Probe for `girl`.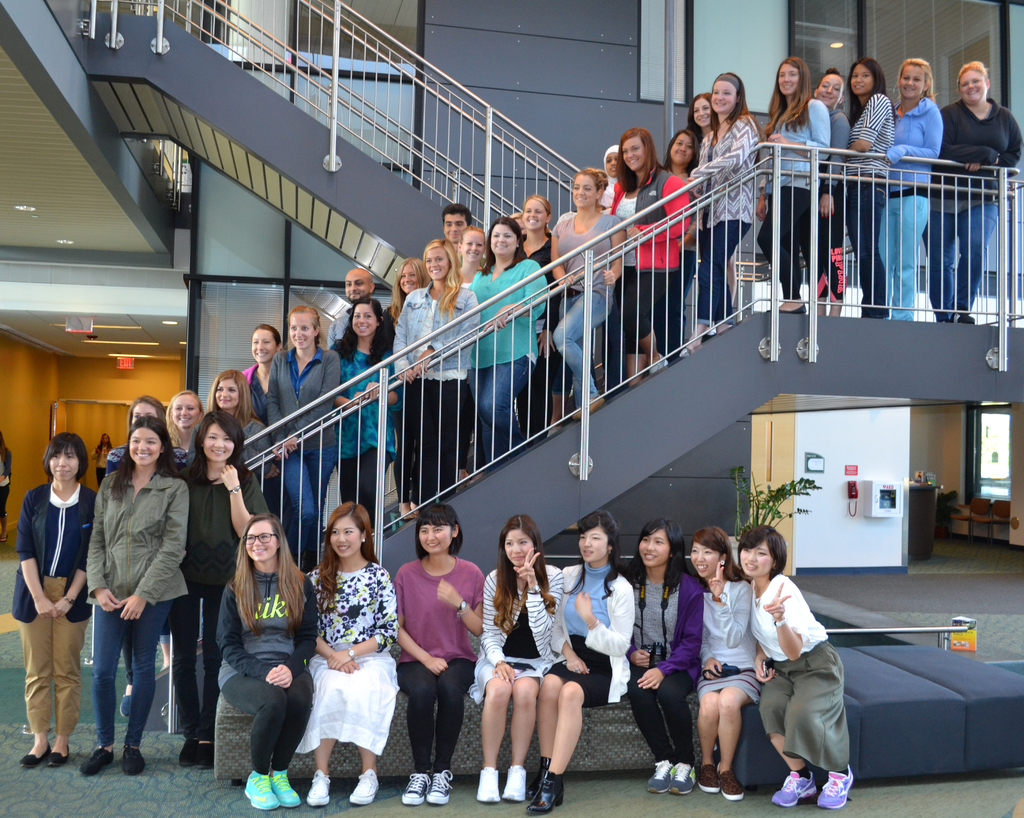
Probe result: locate(699, 534, 755, 796).
